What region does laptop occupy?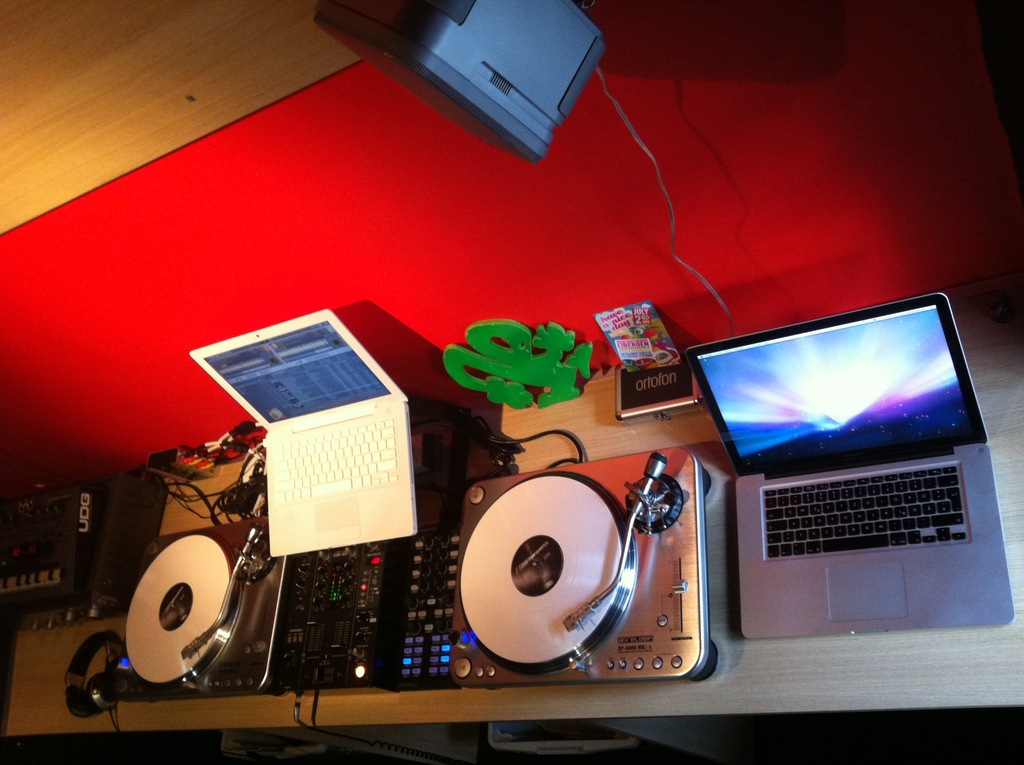
Rect(188, 308, 417, 557).
